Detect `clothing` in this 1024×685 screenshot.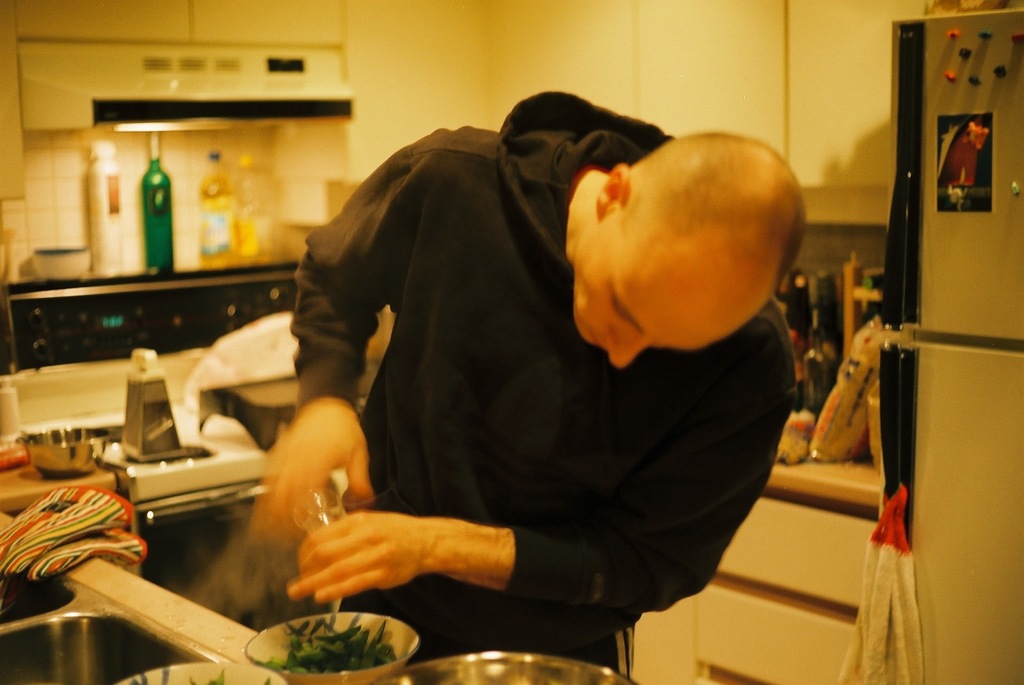
Detection: region(272, 119, 778, 657).
